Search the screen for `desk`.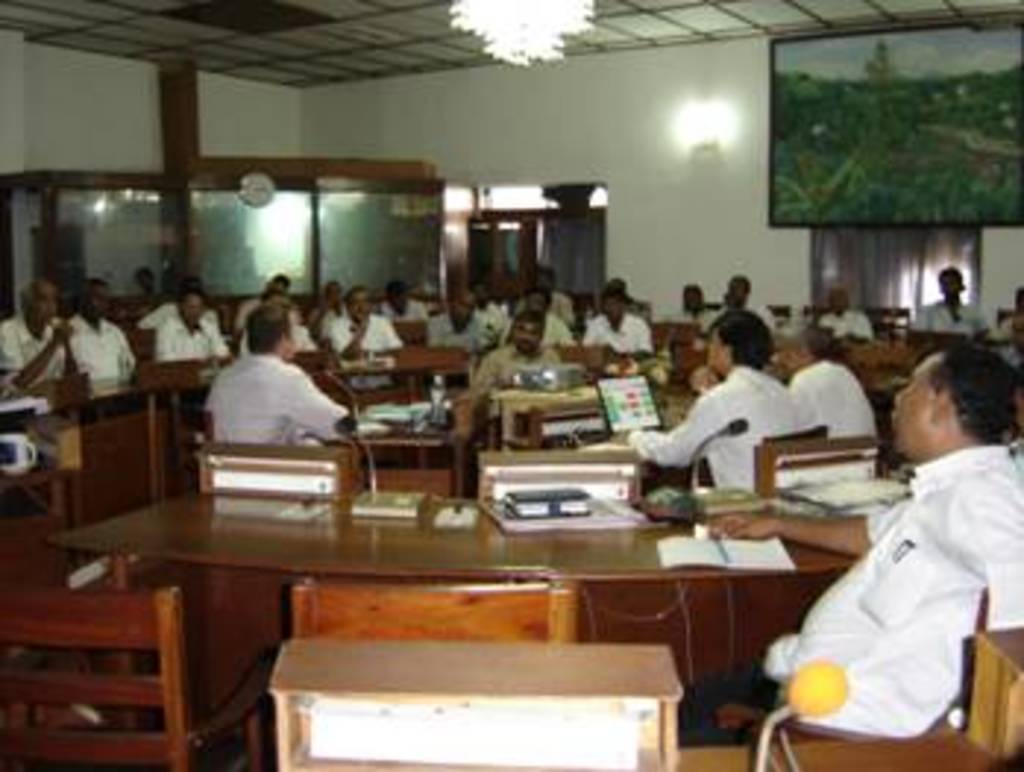
Found at (117,511,886,757).
